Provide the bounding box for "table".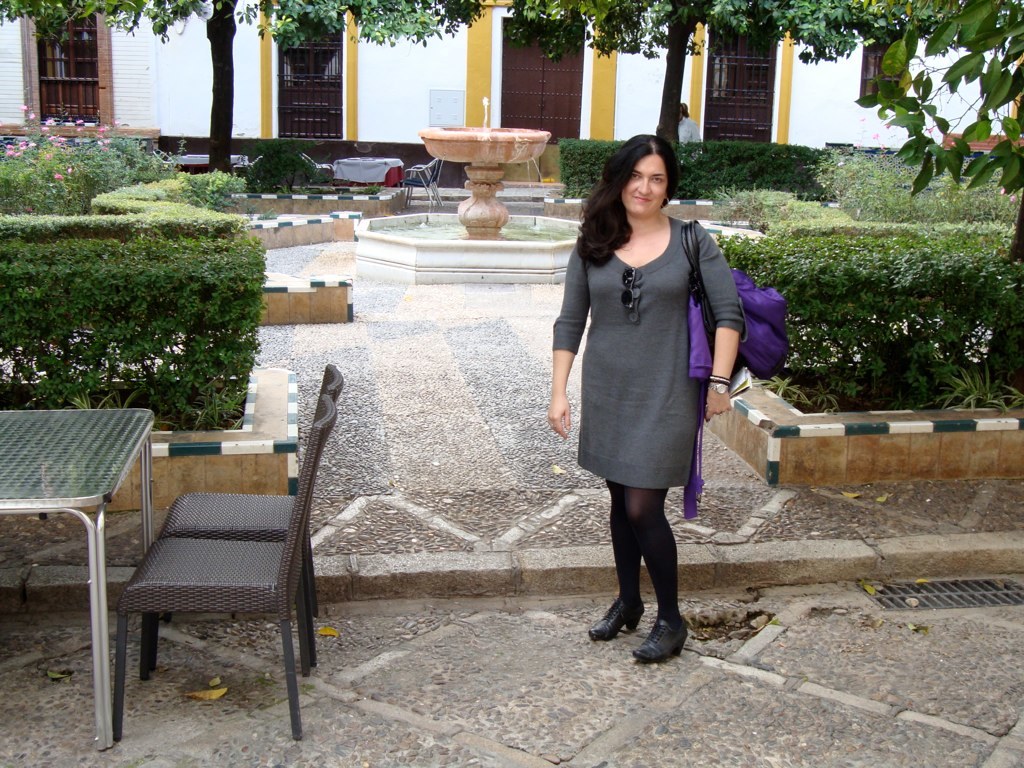
locate(329, 156, 405, 194).
